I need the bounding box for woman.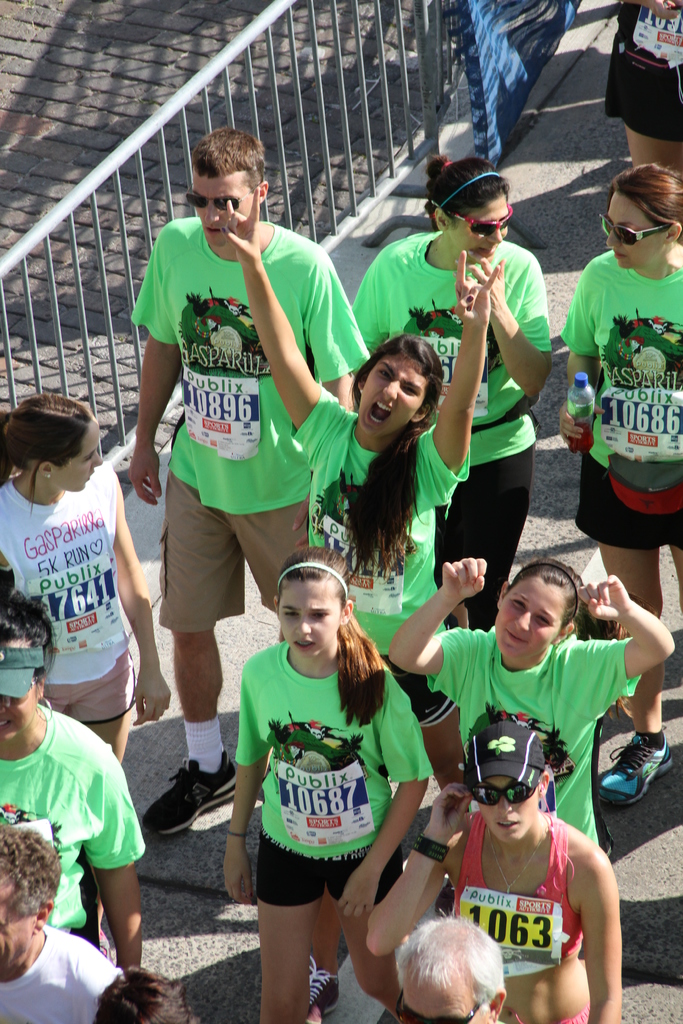
Here it is: x1=387, y1=556, x2=676, y2=859.
